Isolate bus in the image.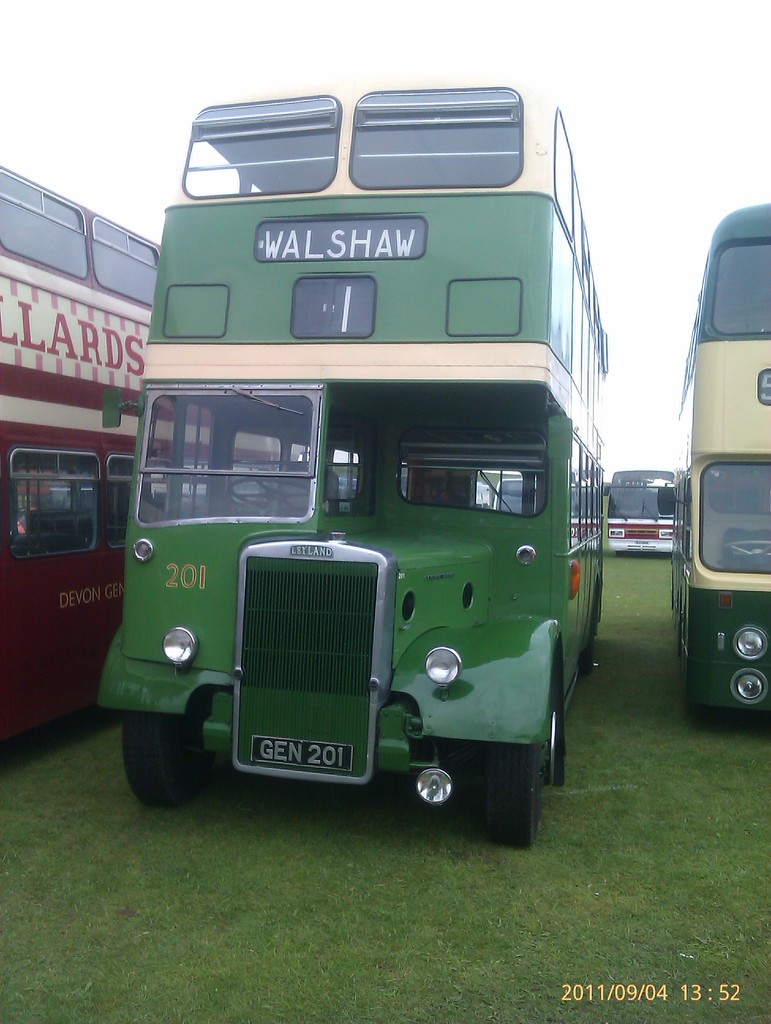
Isolated region: {"x1": 602, "y1": 471, "x2": 674, "y2": 554}.
